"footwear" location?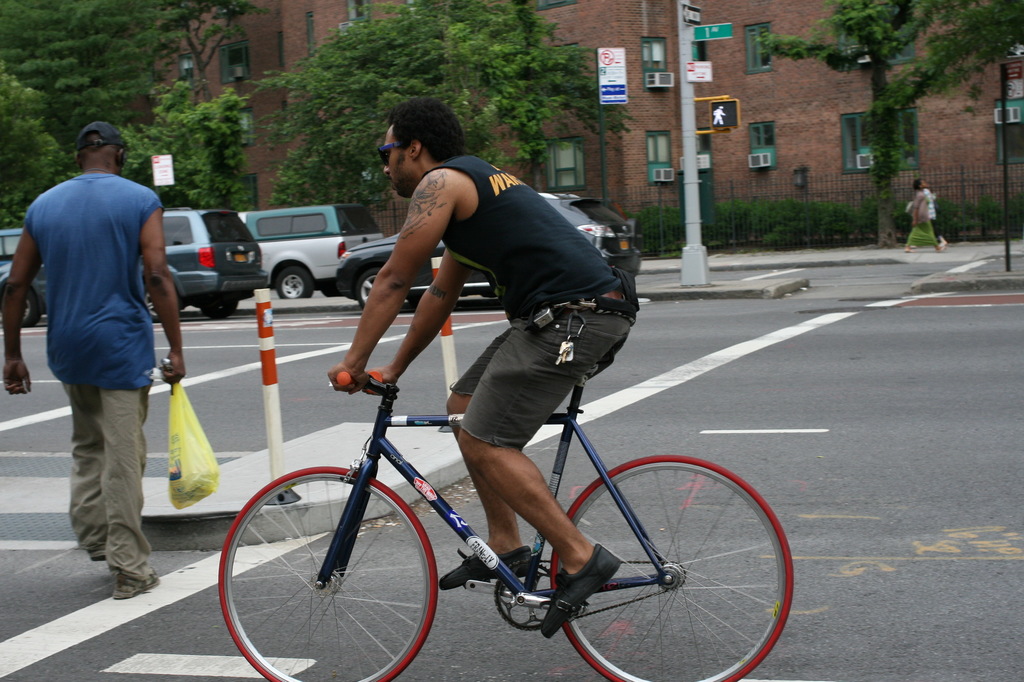
BBox(542, 547, 623, 637)
